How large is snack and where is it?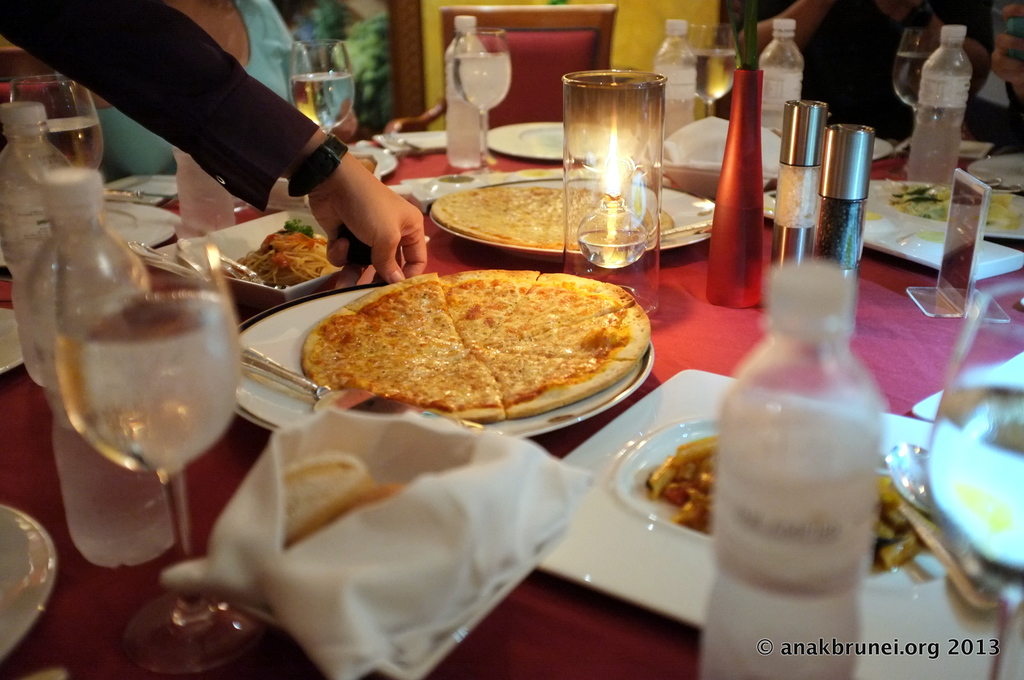
Bounding box: 428, 188, 674, 248.
